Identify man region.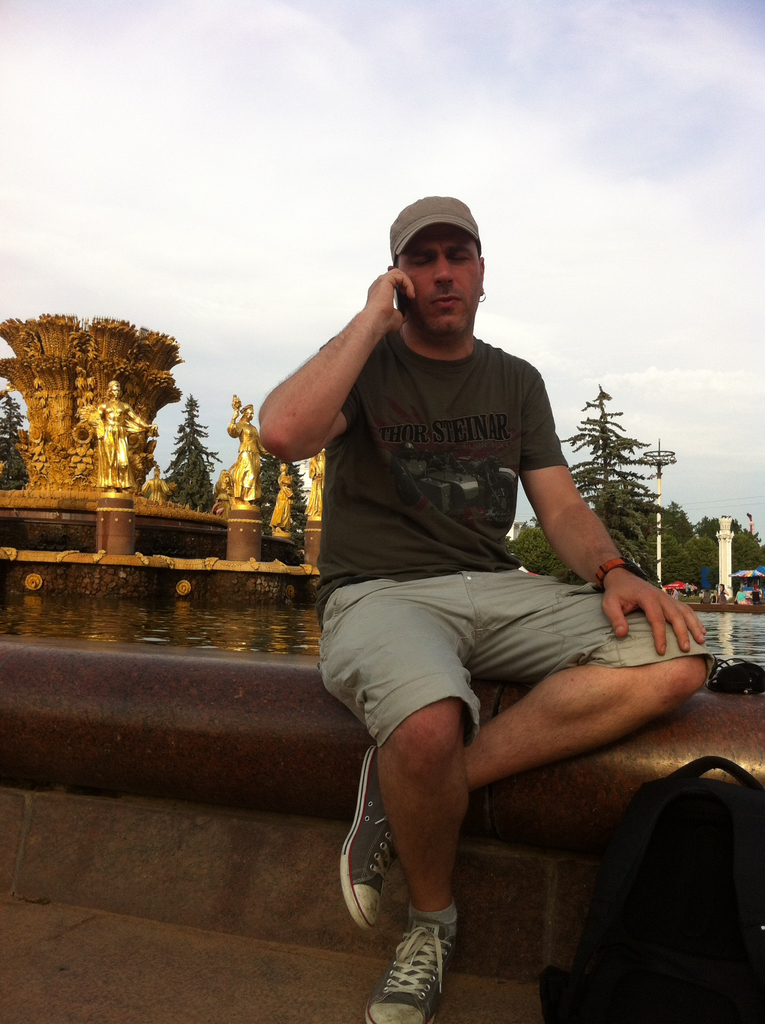
Region: {"x1": 255, "y1": 192, "x2": 720, "y2": 1023}.
